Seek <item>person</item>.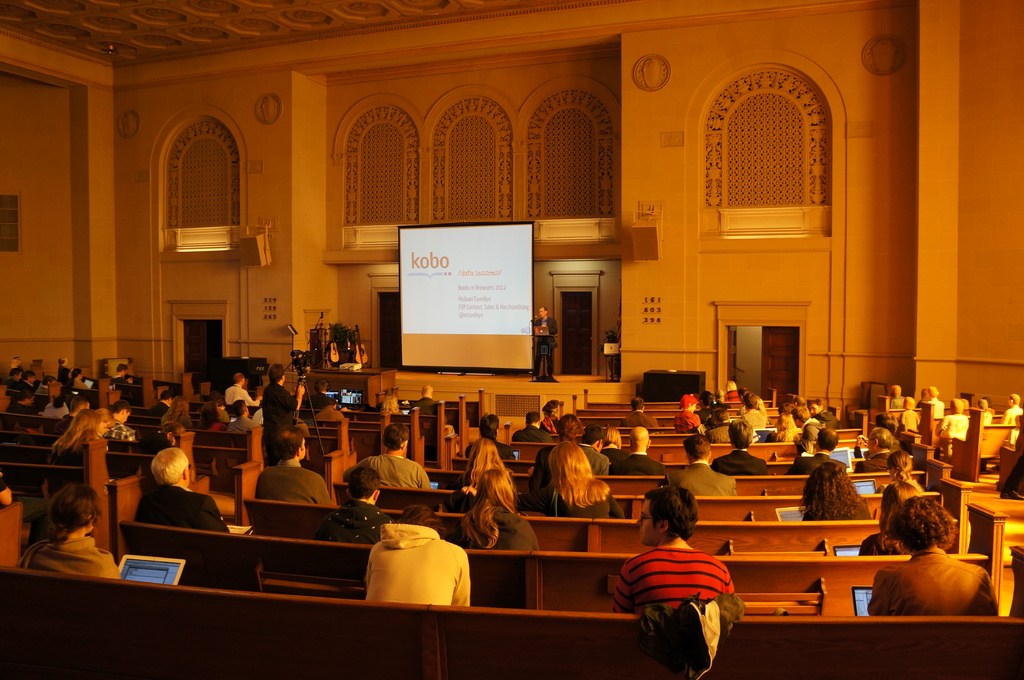
l=629, t=495, r=750, b=679.
